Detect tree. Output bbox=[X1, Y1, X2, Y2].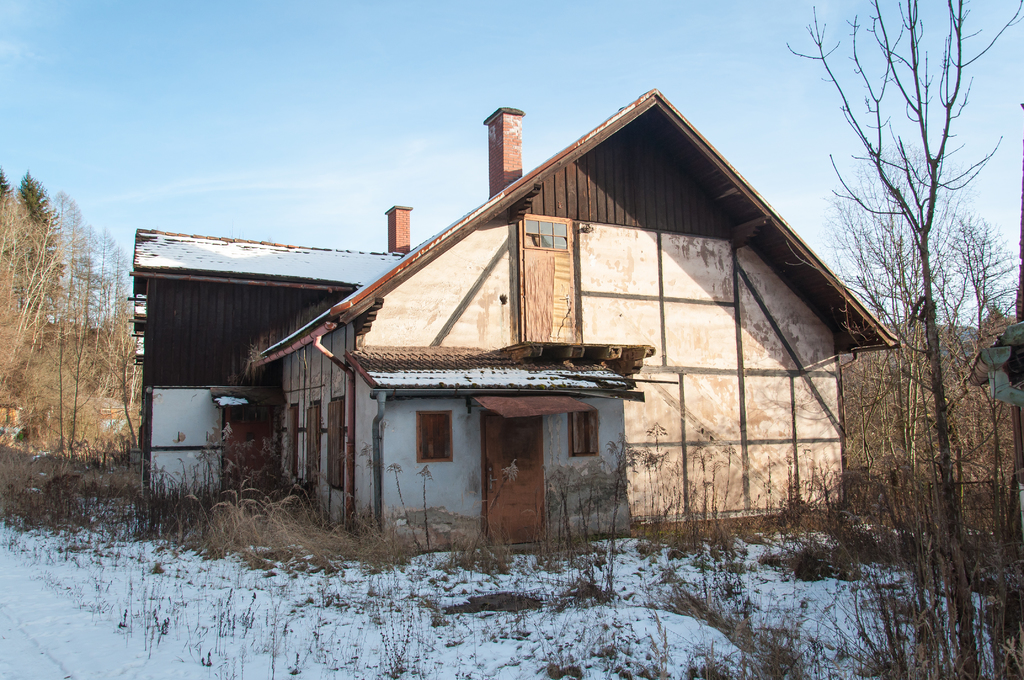
bbox=[3, 151, 102, 464].
